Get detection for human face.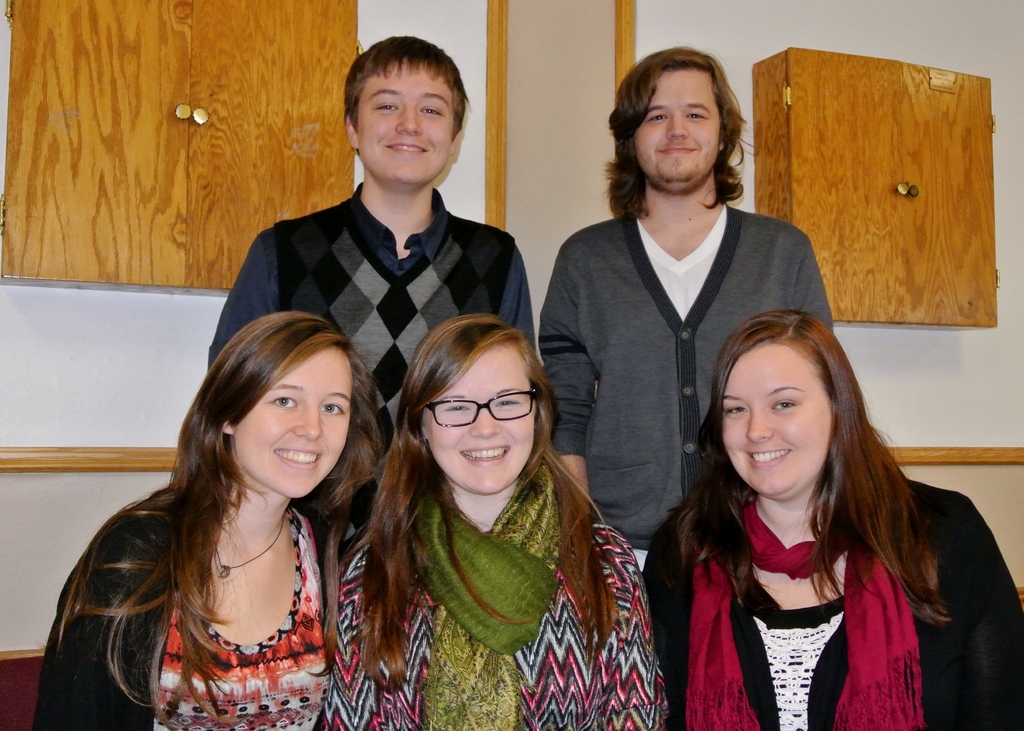
Detection: region(234, 348, 349, 501).
